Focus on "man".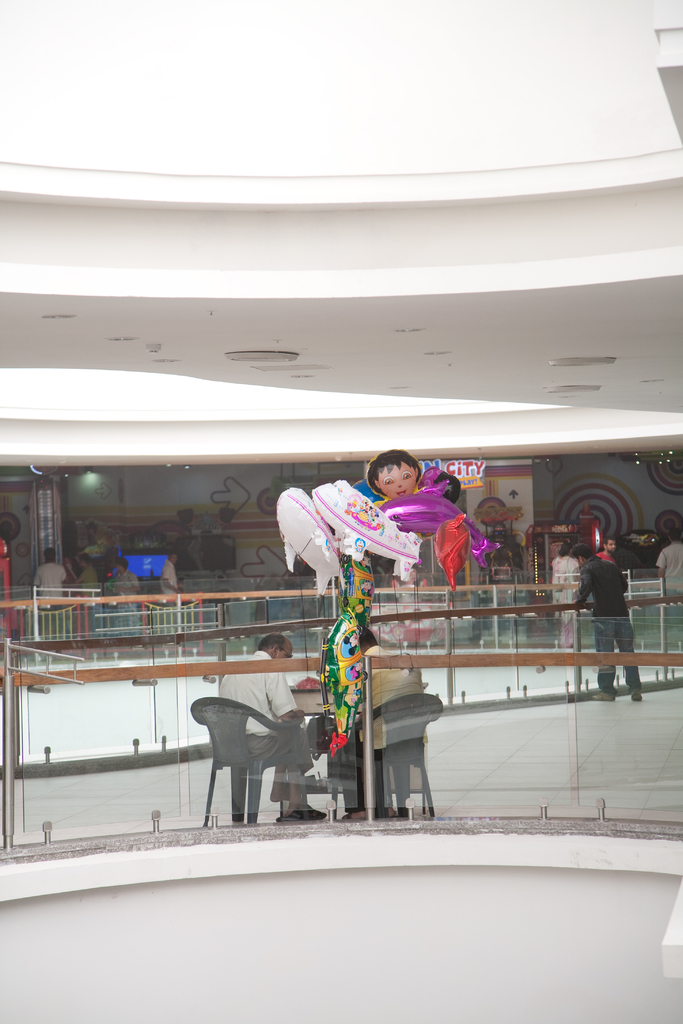
Focused at 110:555:145:628.
